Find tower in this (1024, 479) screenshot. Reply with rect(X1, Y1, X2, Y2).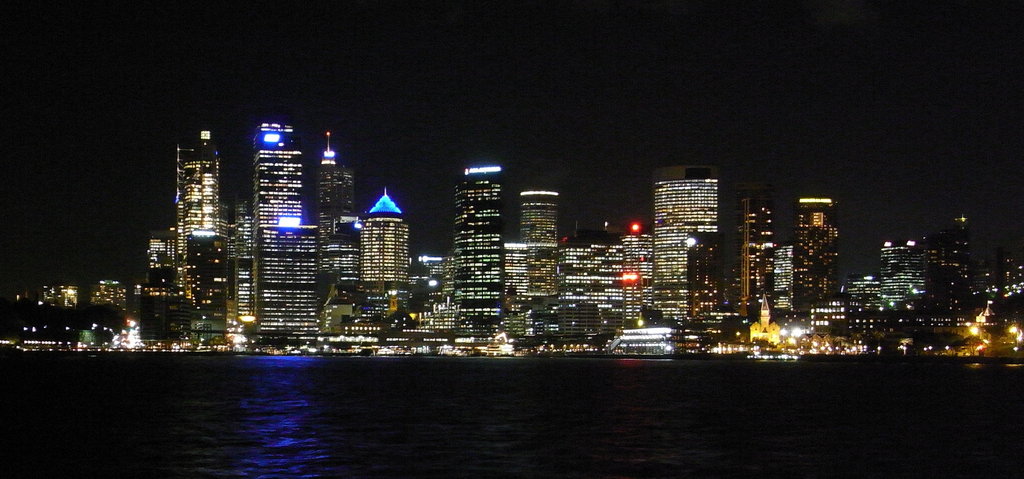
rect(556, 239, 620, 344).
